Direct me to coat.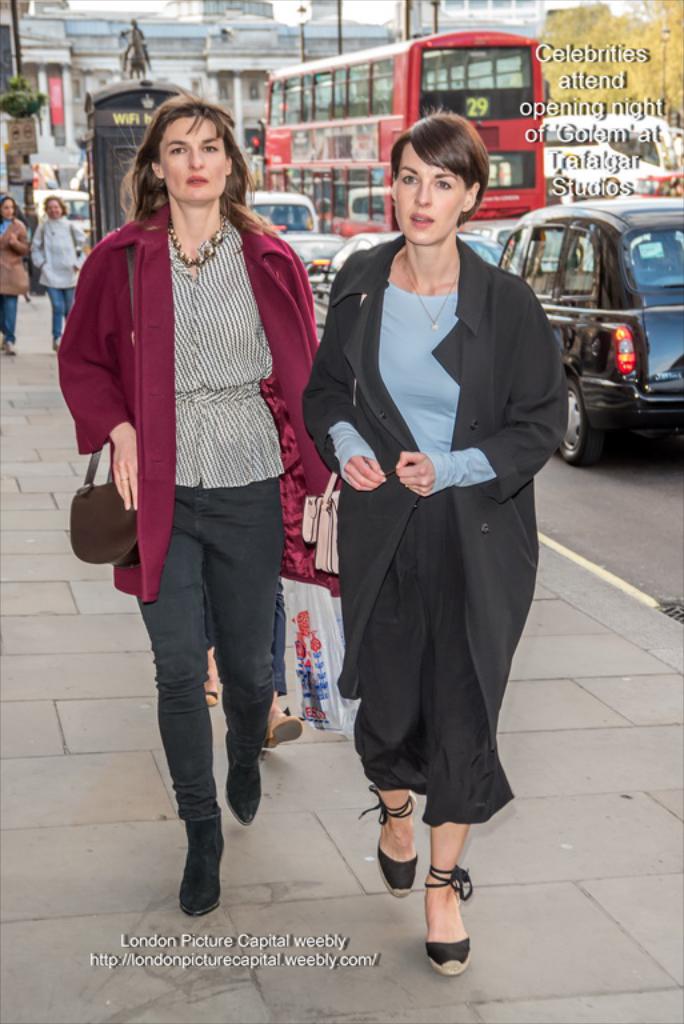
Direction: pyautogui.locateOnScreen(292, 244, 575, 747).
